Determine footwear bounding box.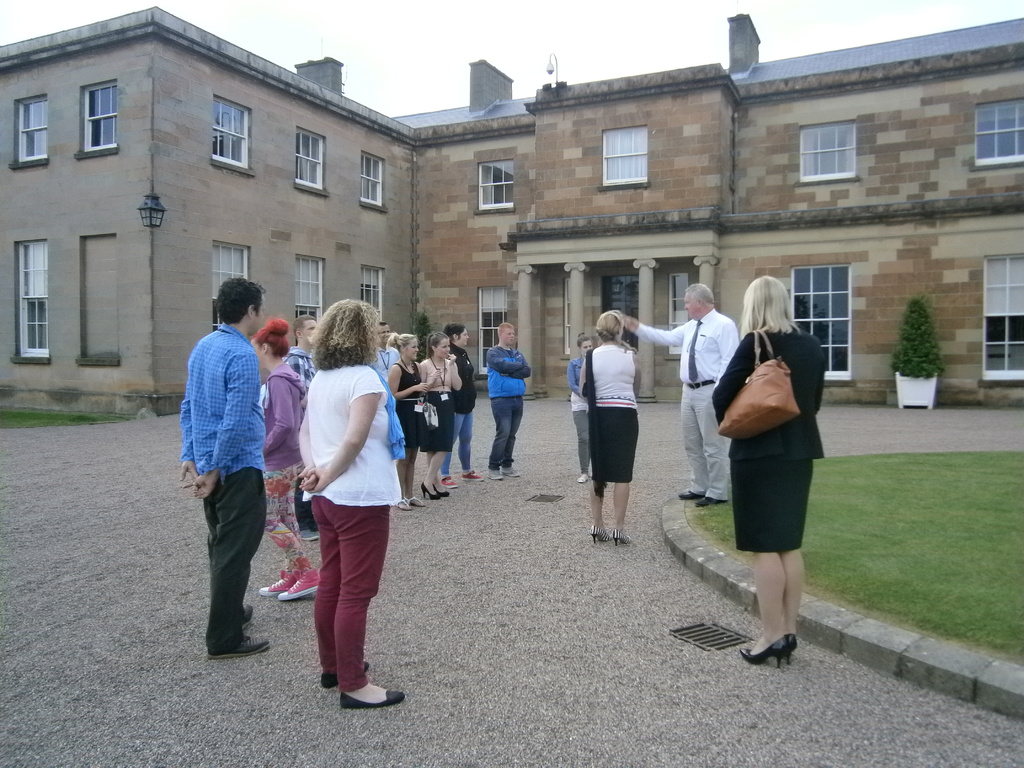
Determined: [left=509, top=463, right=520, bottom=477].
